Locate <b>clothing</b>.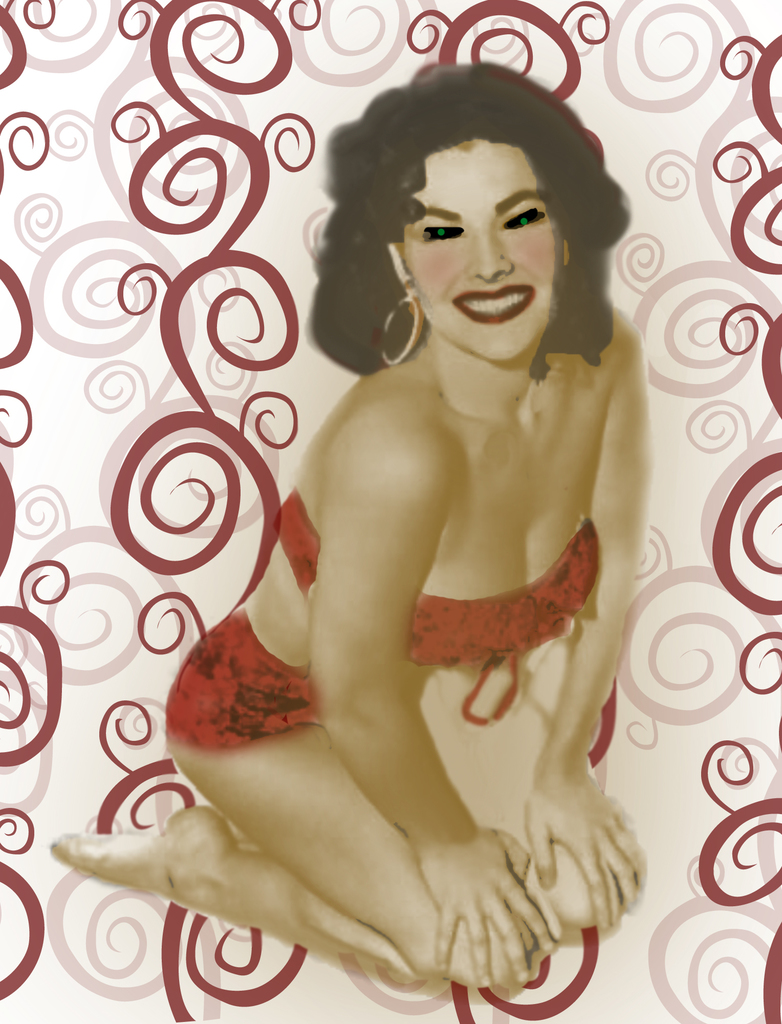
Bounding box: x1=154, y1=489, x2=603, y2=747.
